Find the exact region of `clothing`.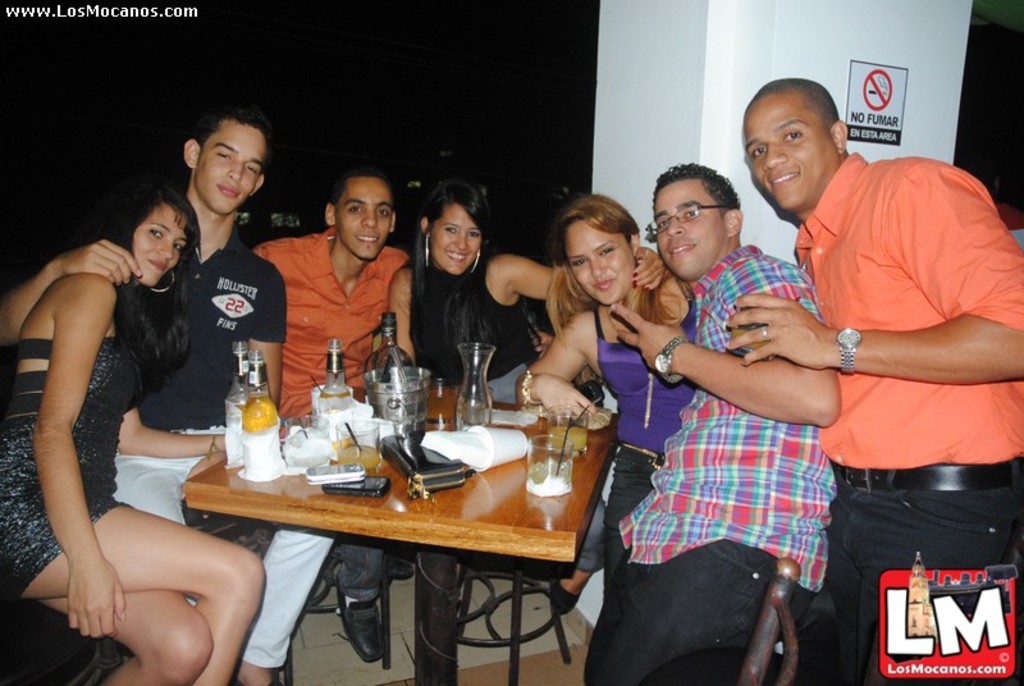
Exact region: [left=257, top=210, right=404, bottom=385].
